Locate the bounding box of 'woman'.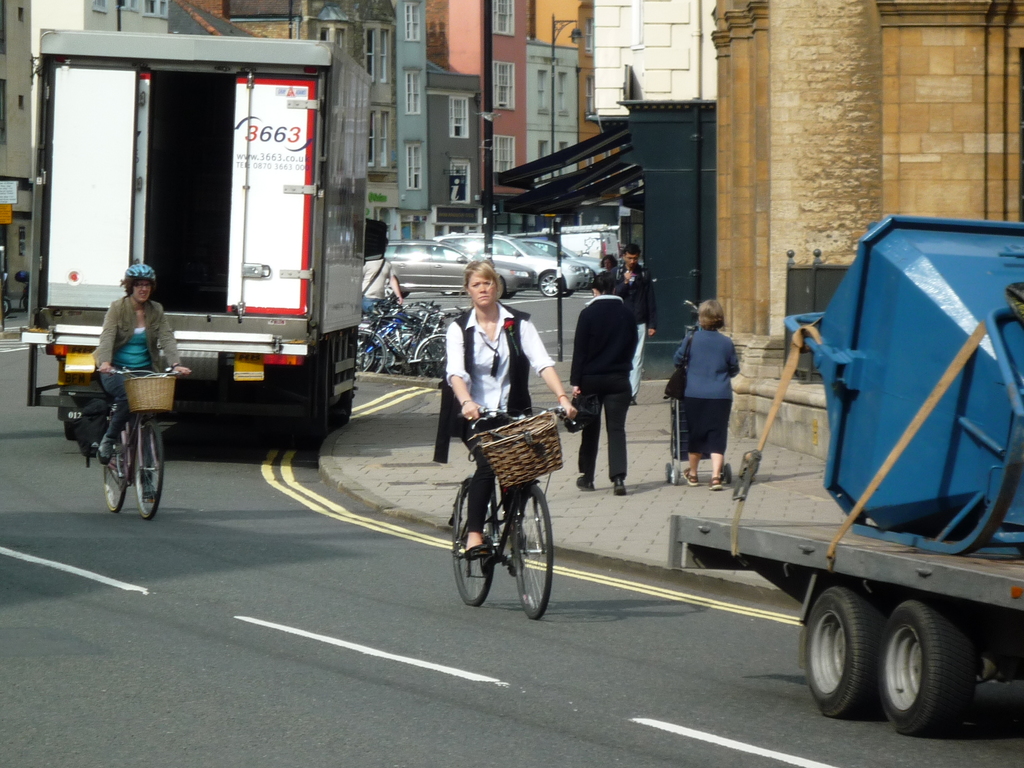
Bounding box: box=[96, 262, 190, 500].
